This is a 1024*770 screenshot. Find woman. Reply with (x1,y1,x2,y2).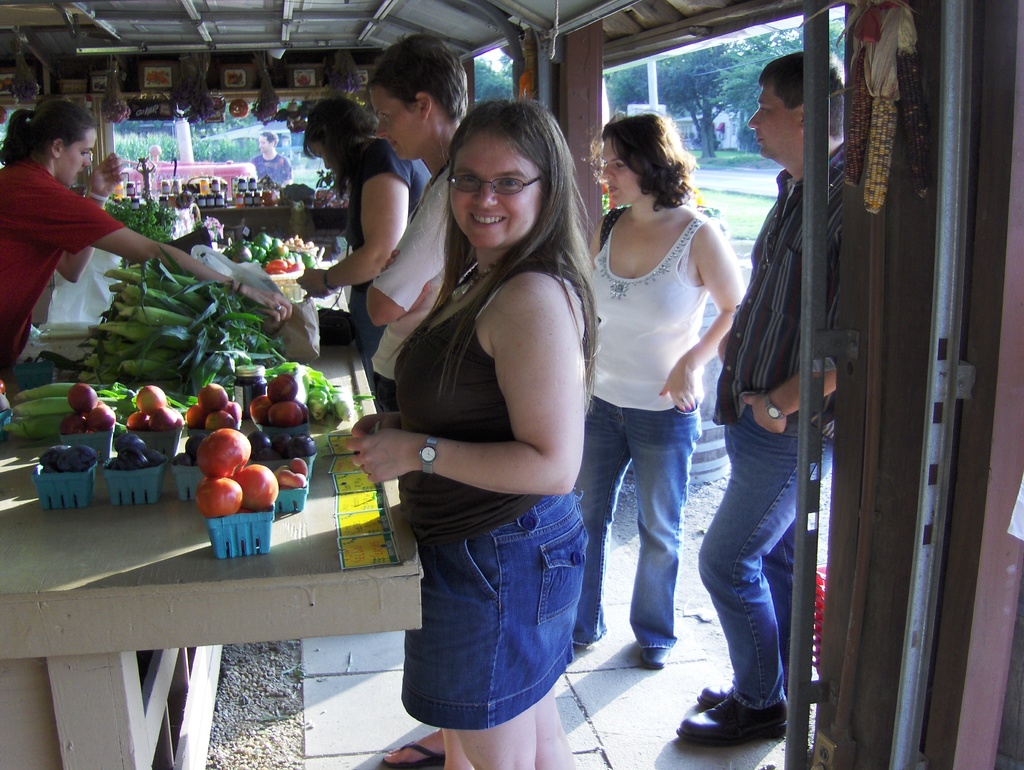
(347,93,598,769).
